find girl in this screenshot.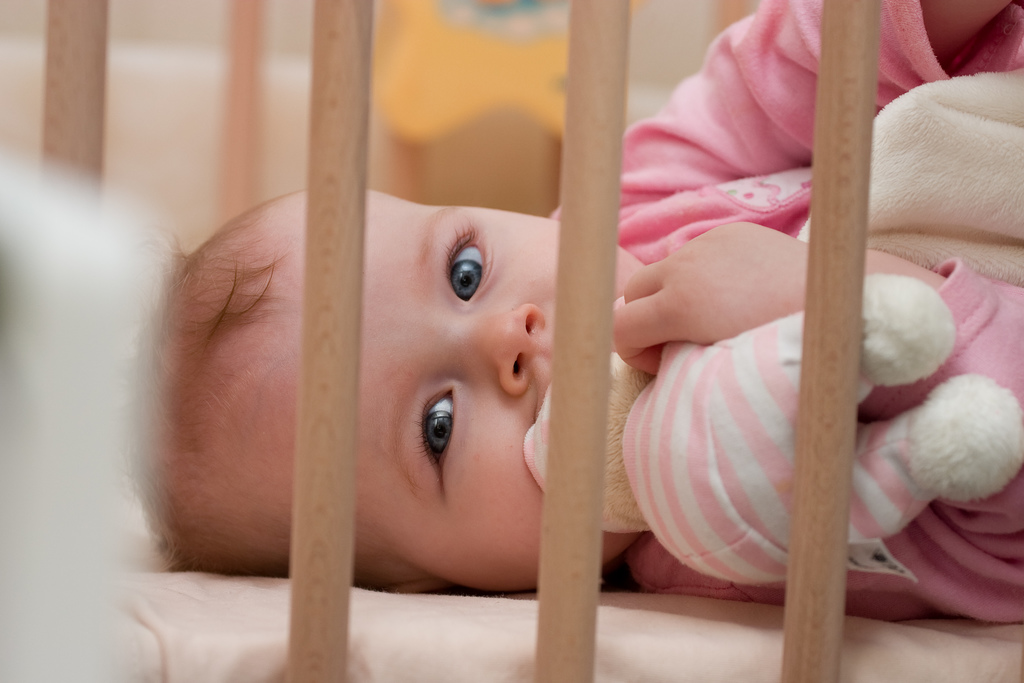
The bounding box for girl is bbox(119, 0, 1023, 632).
